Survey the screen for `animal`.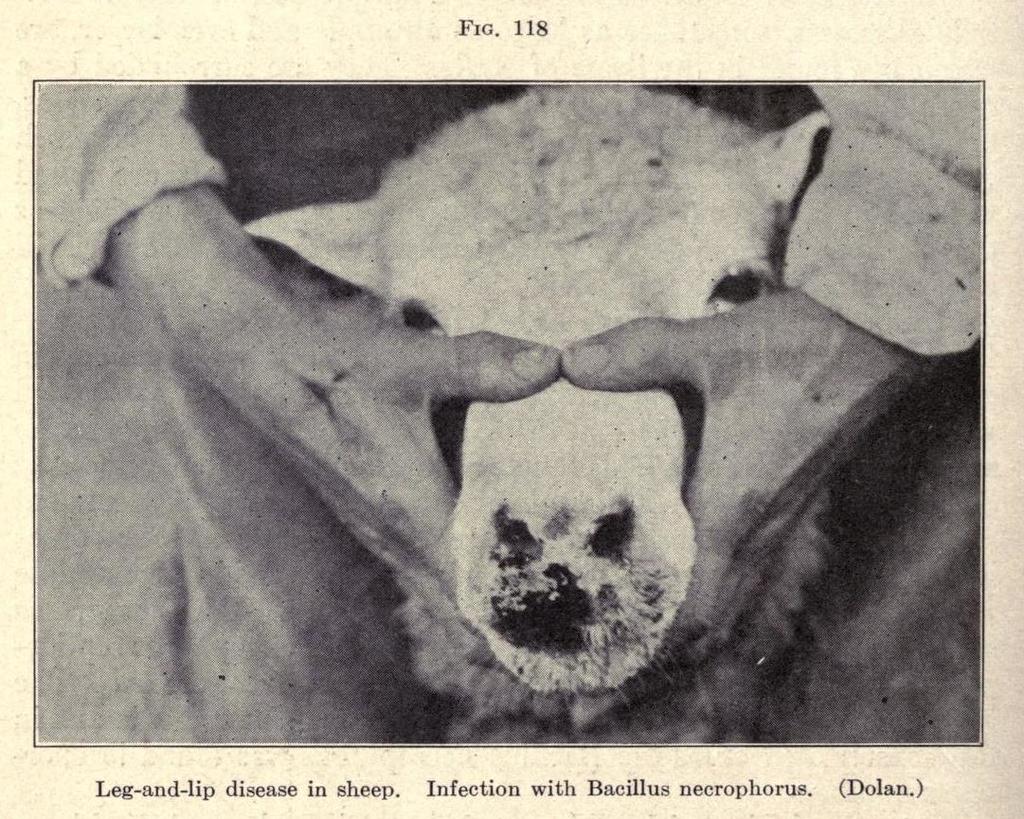
Survey found: (left=243, top=74, right=837, bottom=698).
